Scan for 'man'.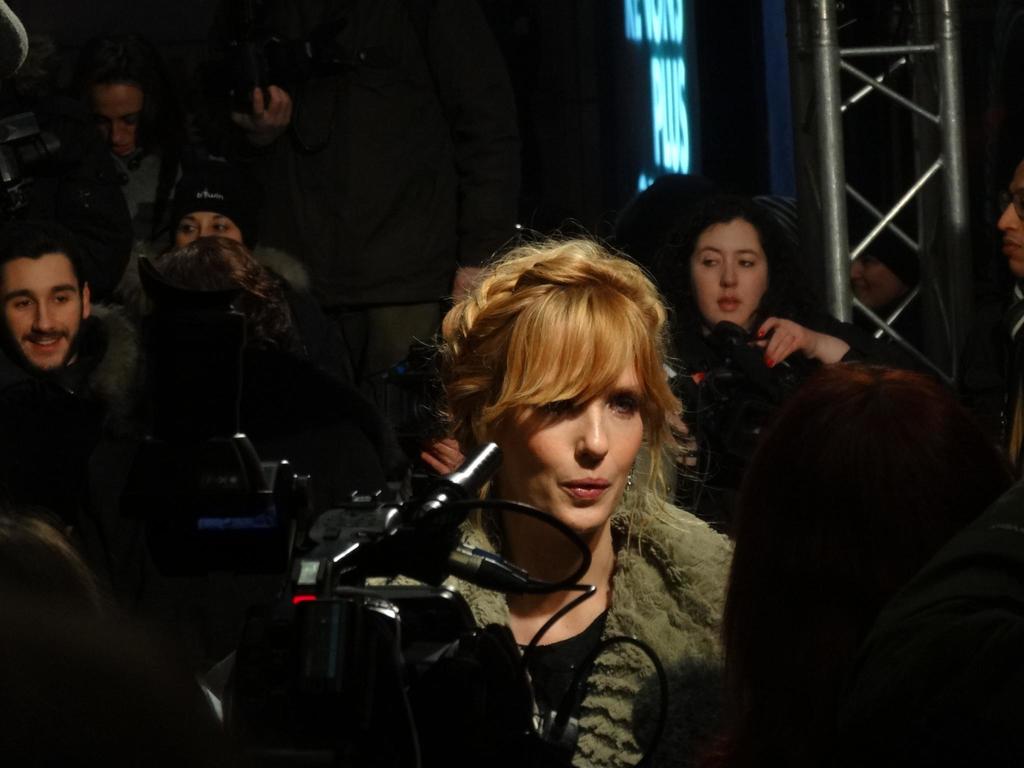
Scan result: region(0, 212, 144, 554).
